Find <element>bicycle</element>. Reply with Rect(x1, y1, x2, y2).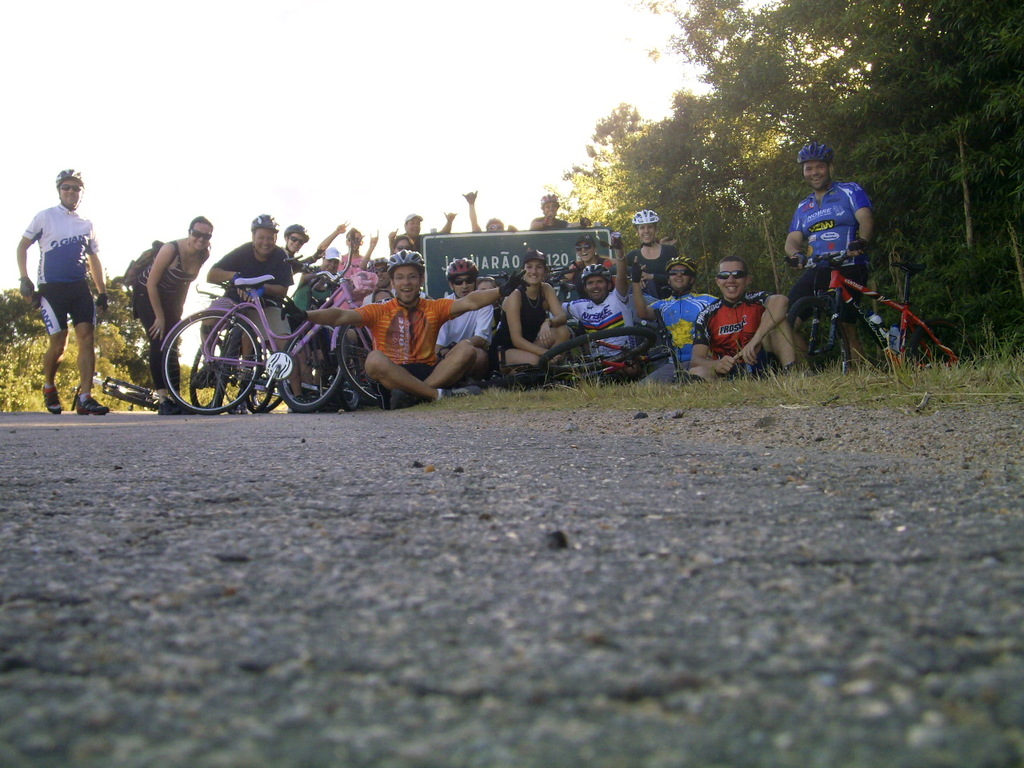
Rect(189, 279, 342, 413).
